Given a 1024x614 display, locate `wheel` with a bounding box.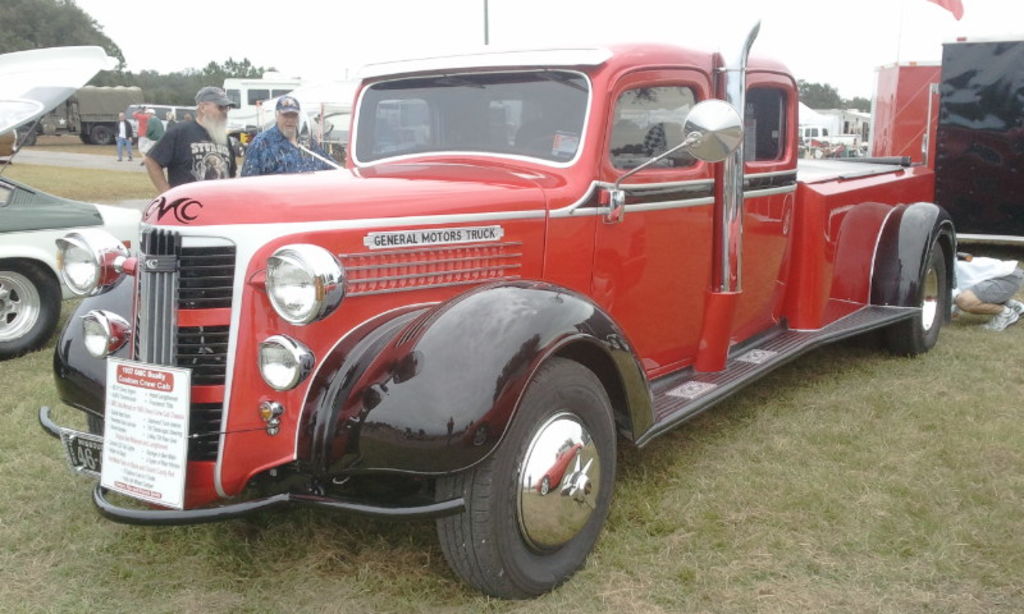
Located: (x1=79, y1=133, x2=87, y2=145).
